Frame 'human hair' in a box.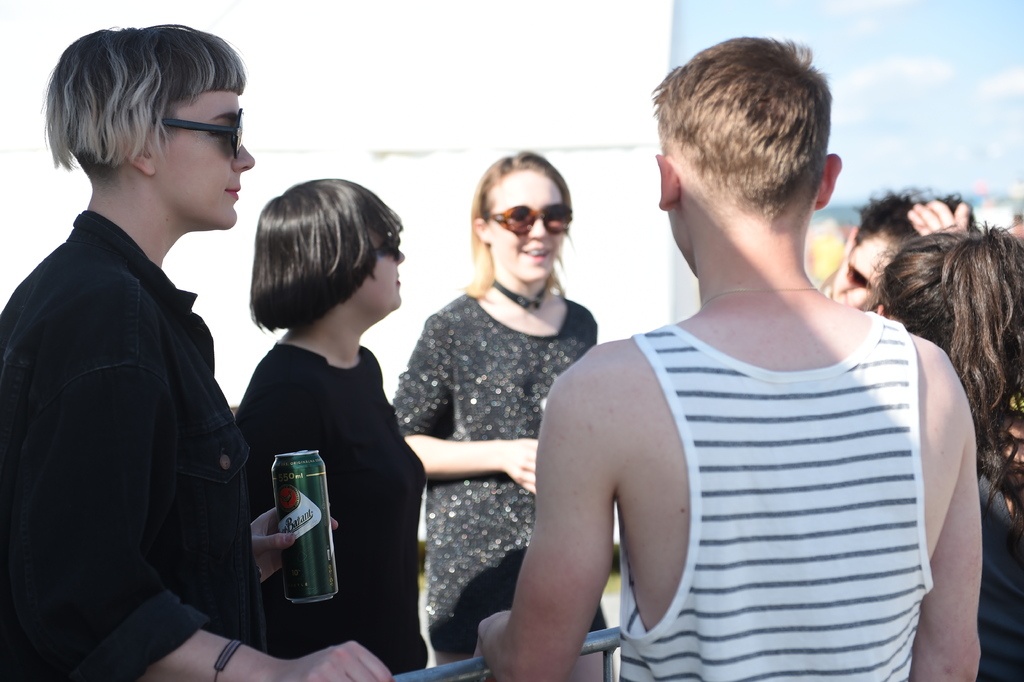
box=[854, 180, 976, 246].
